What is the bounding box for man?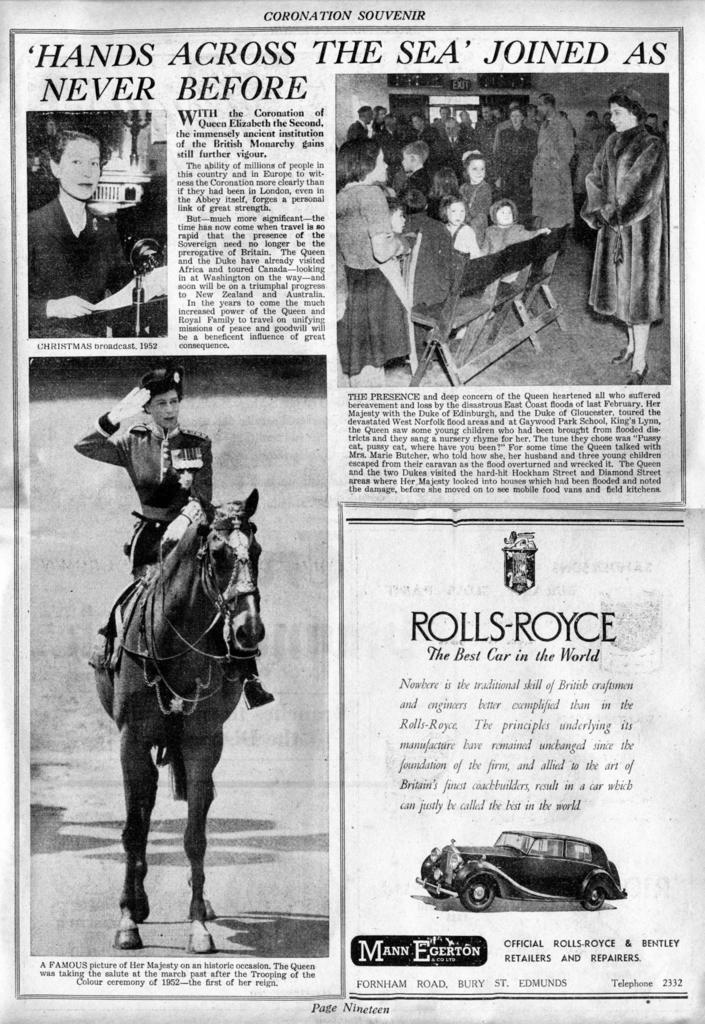
32, 119, 156, 320.
